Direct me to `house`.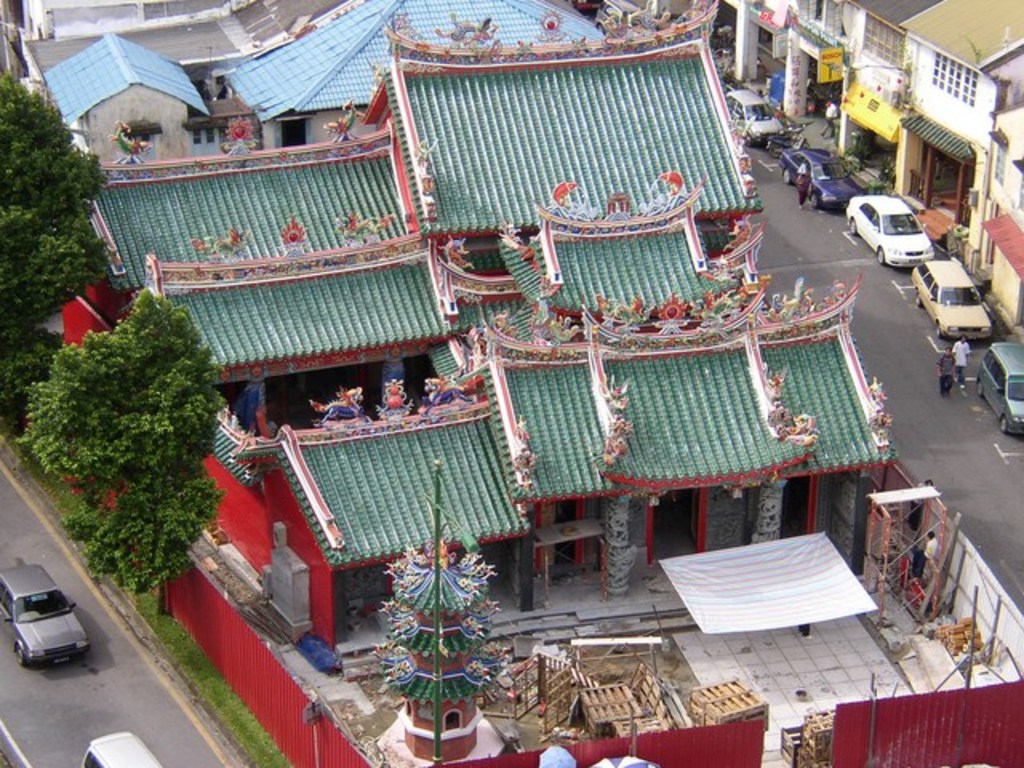
Direction: (left=893, top=0, right=1022, bottom=269).
